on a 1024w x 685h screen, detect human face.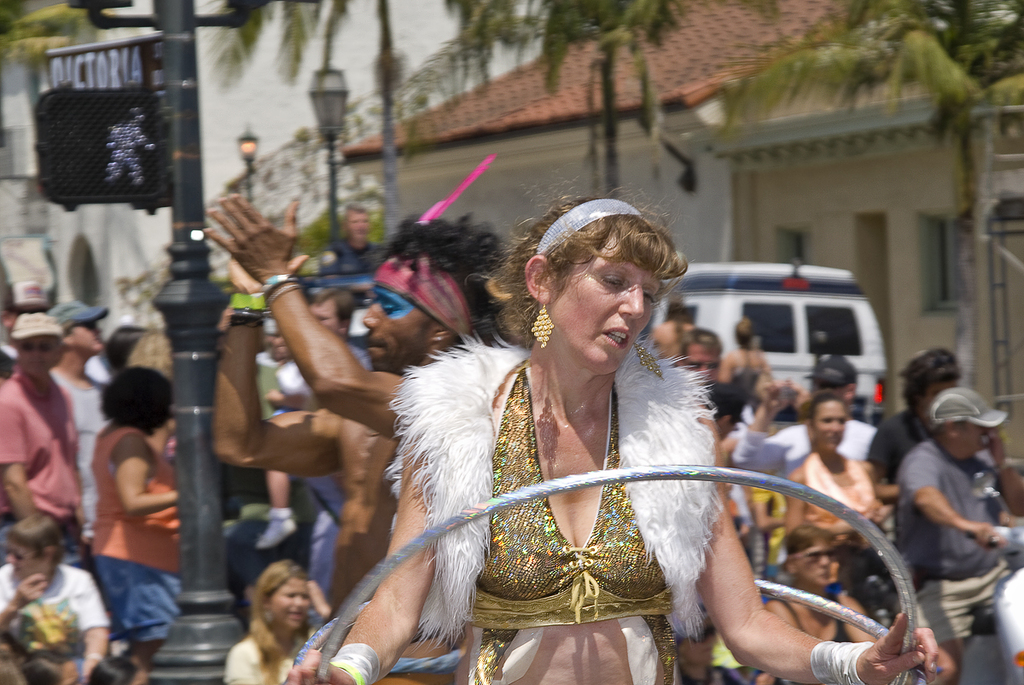
left=77, top=318, right=103, bottom=358.
